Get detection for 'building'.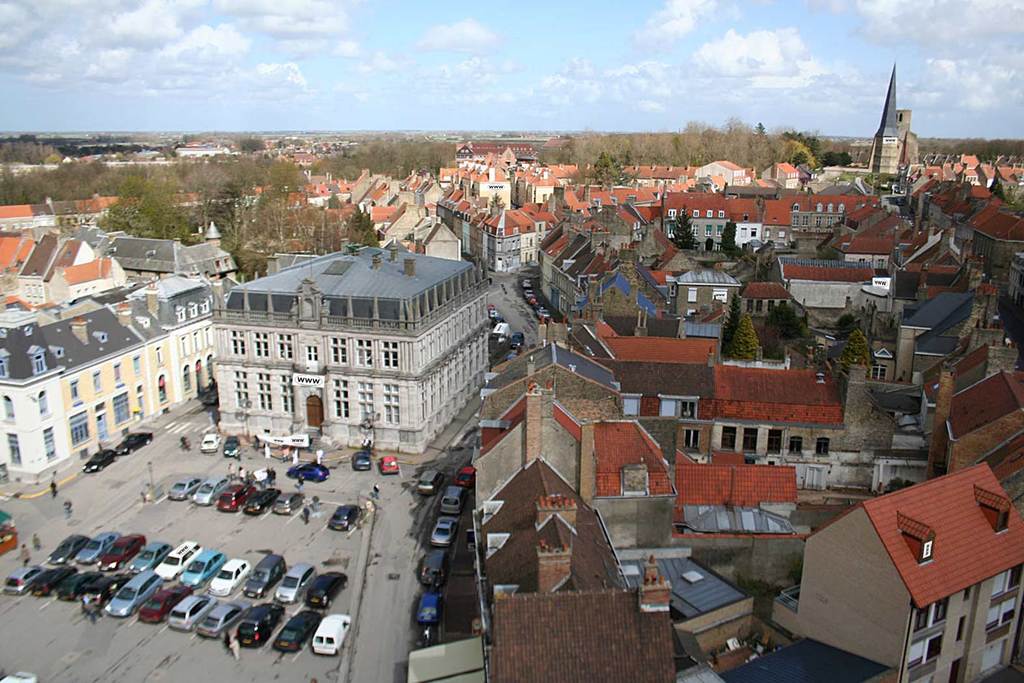
Detection: select_region(852, 60, 919, 172).
